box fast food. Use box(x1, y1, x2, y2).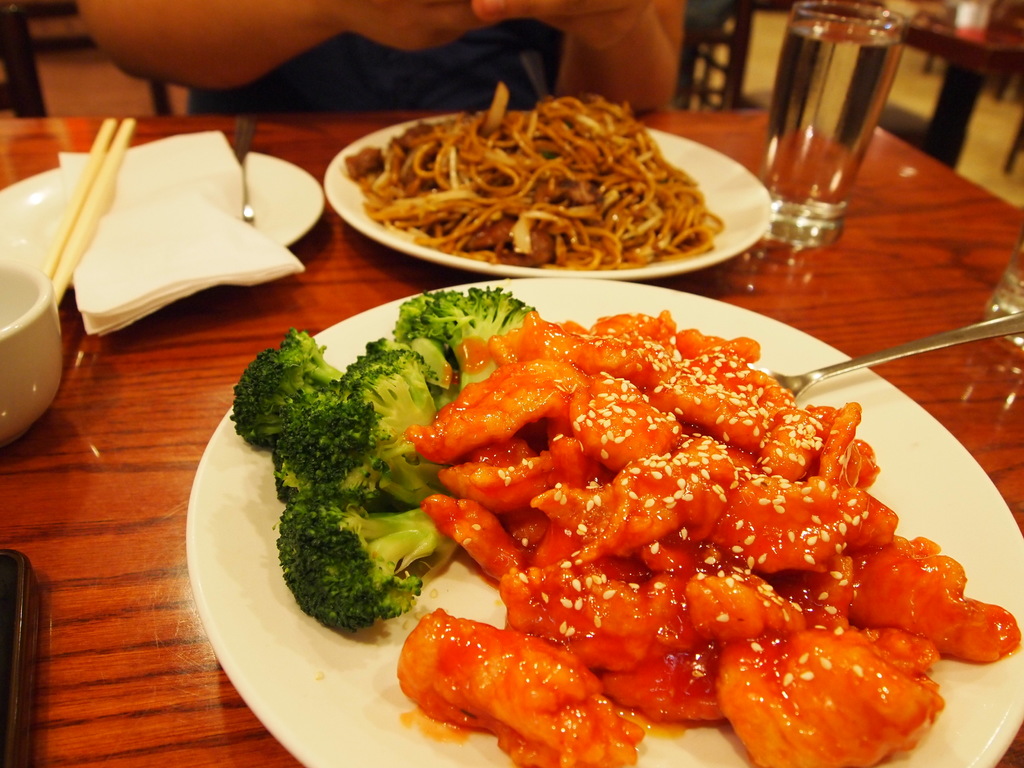
box(351, 81, 718, 277).
